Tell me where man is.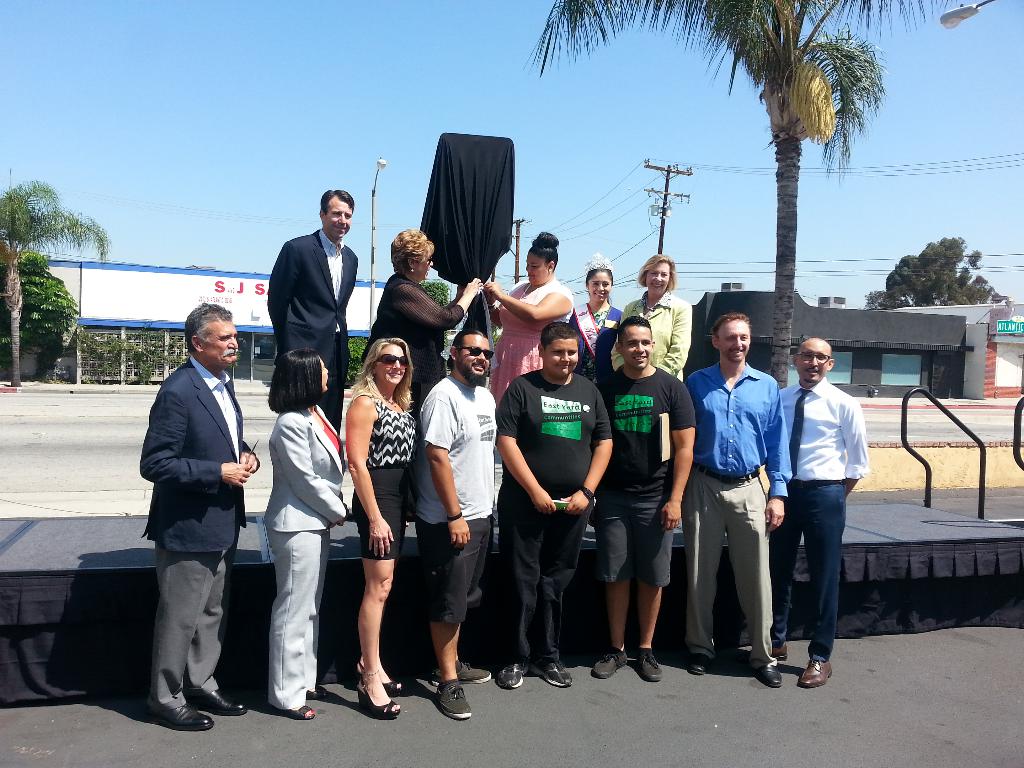
man is at left=130, top=288, right=253, bottom=737.
